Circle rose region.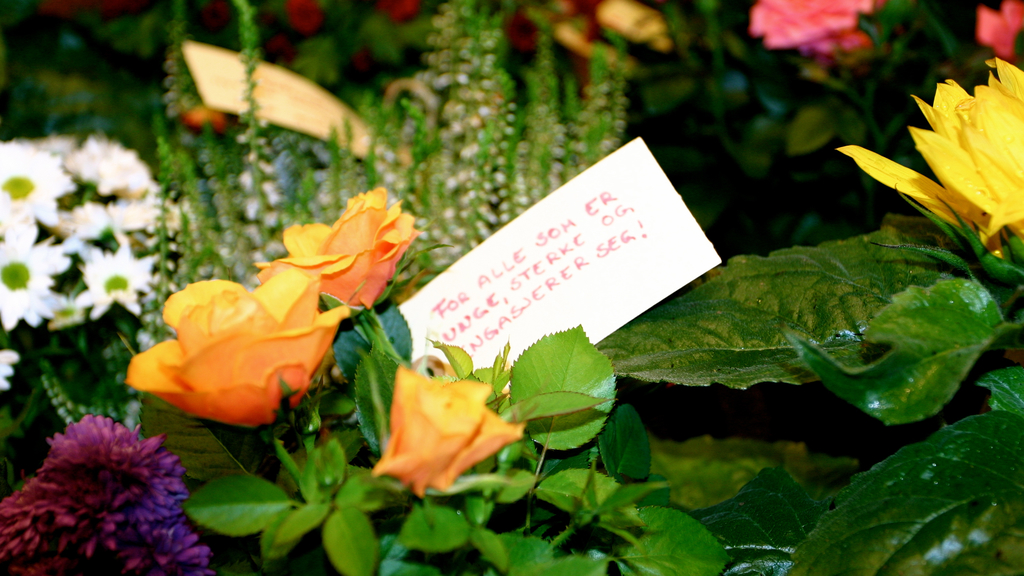
Region: bbox(376, 367, 520, 495).
